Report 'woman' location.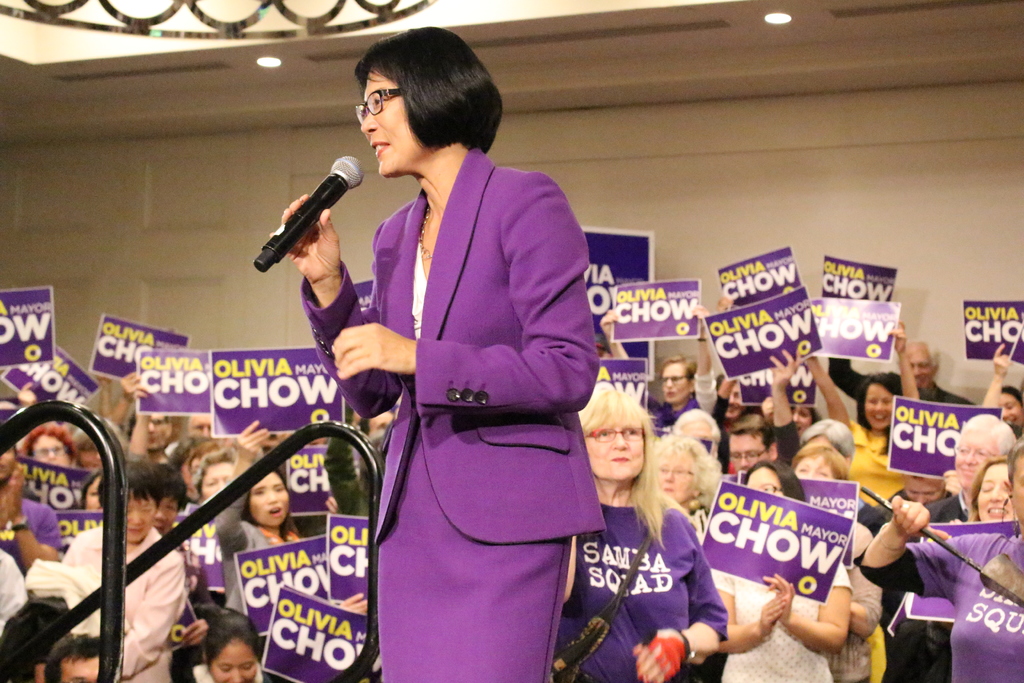
Report: 855,431,1023,682.
